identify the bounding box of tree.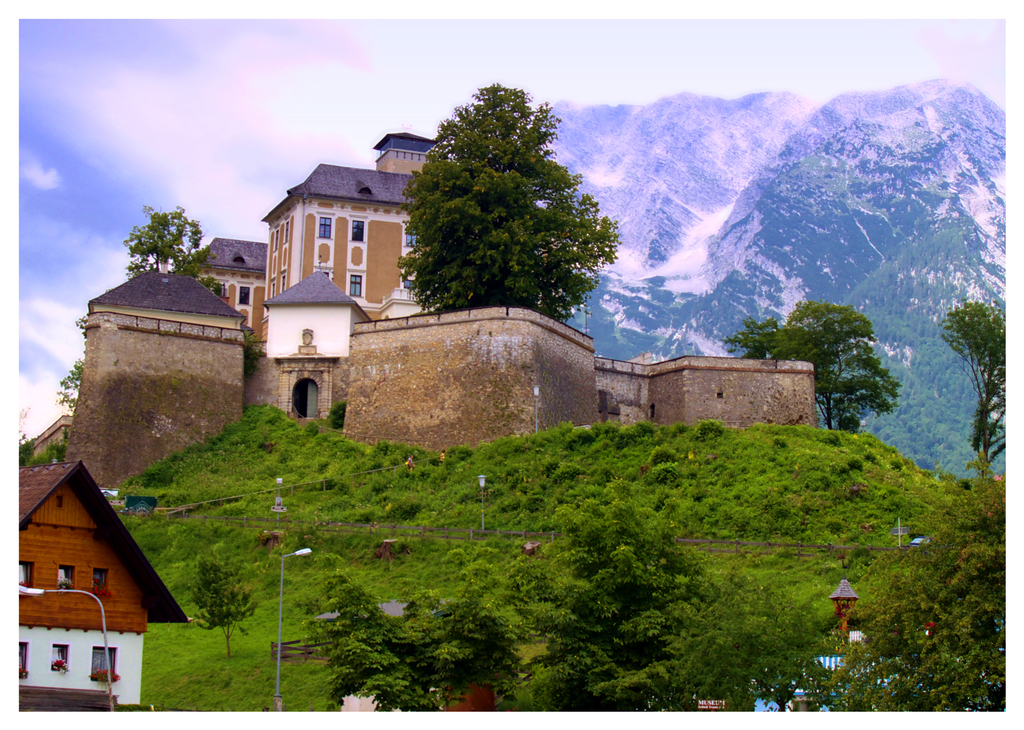
detection(119, 206, 260, 371).
